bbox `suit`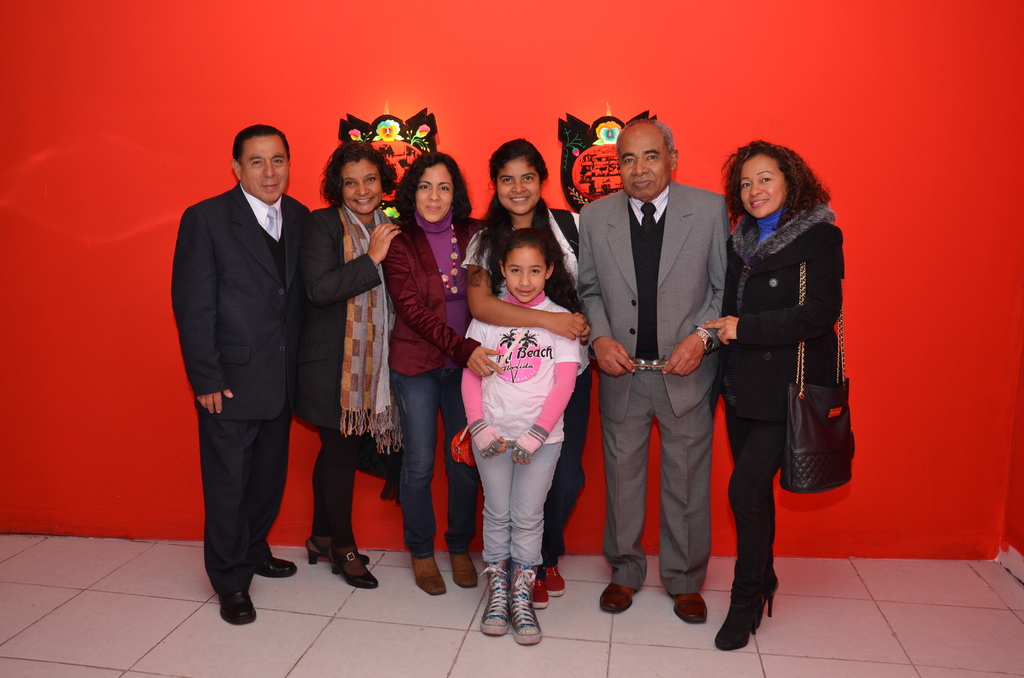
l=571, t=179, r=732, b=597
